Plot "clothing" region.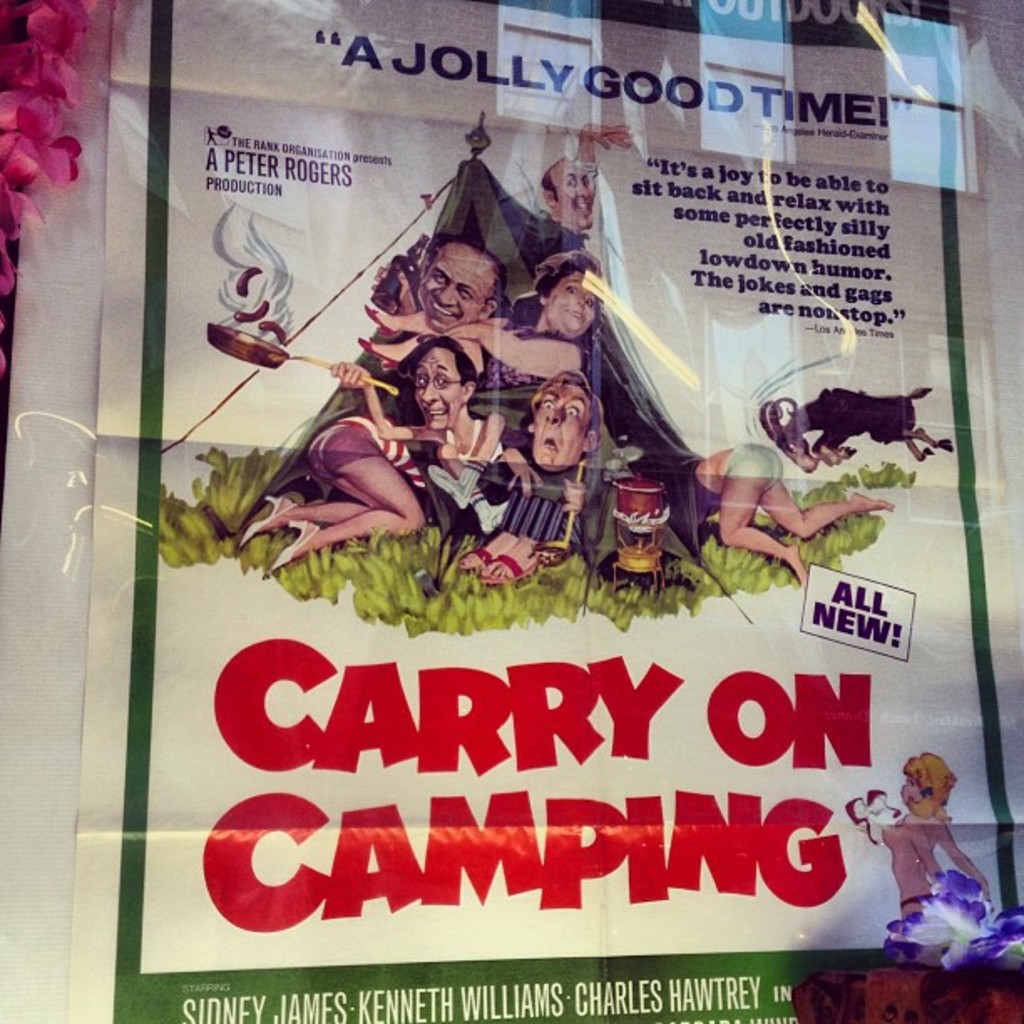
Plotted at l=467, t=301, r=554, b=405.
